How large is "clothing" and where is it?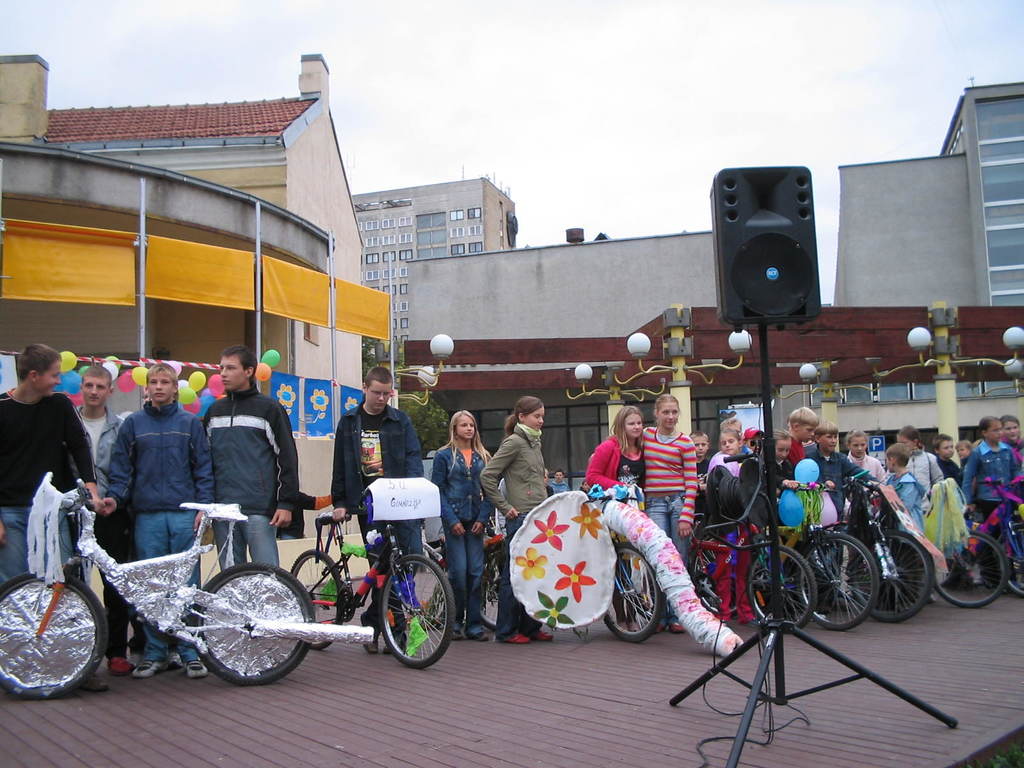
Bounding box: (332,401,426,639).
